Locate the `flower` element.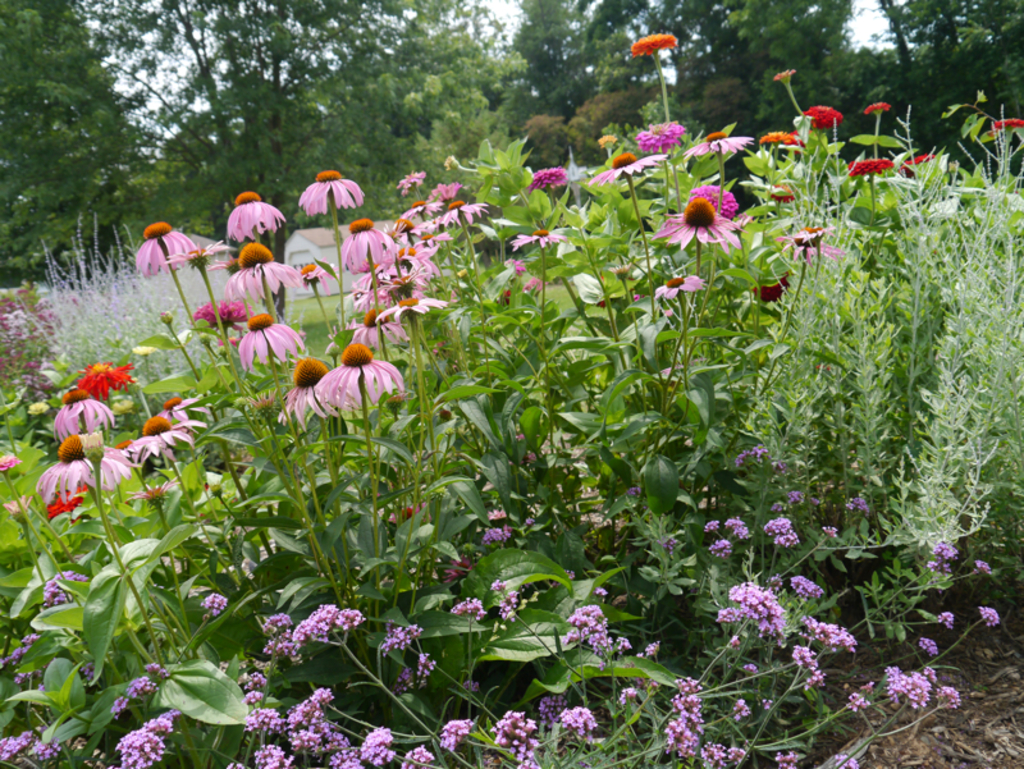
Element bbox: select_region(376, 618, 422, 656).
